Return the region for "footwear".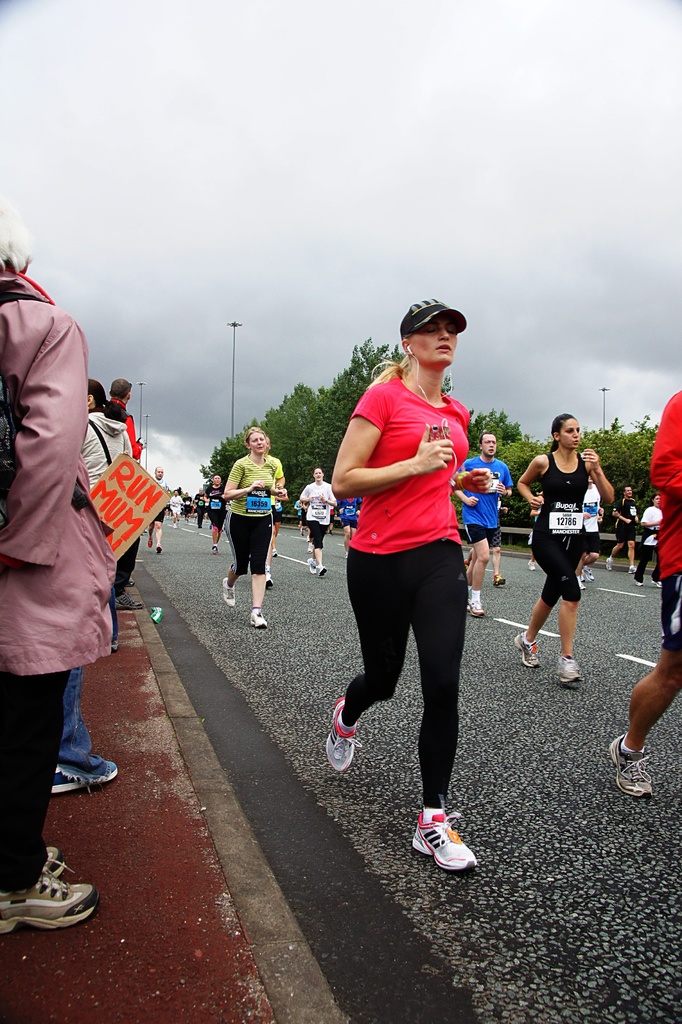
select_region(626, 564, 640, 574).
